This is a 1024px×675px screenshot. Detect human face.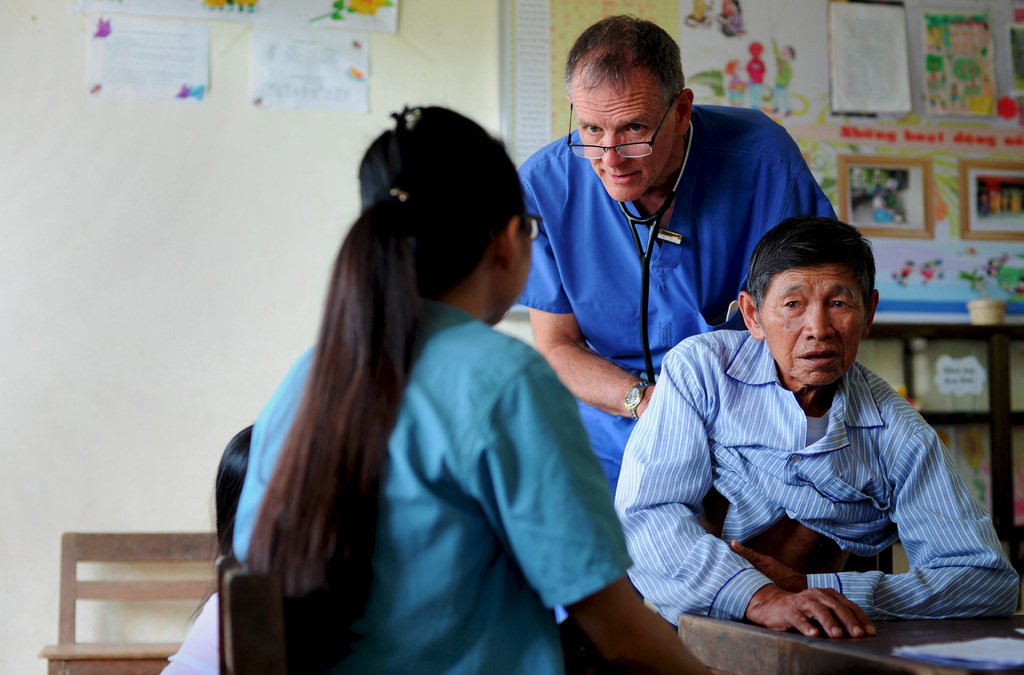
{"left": 508, "top": 228, "right": 531, "bottom": 316}.
